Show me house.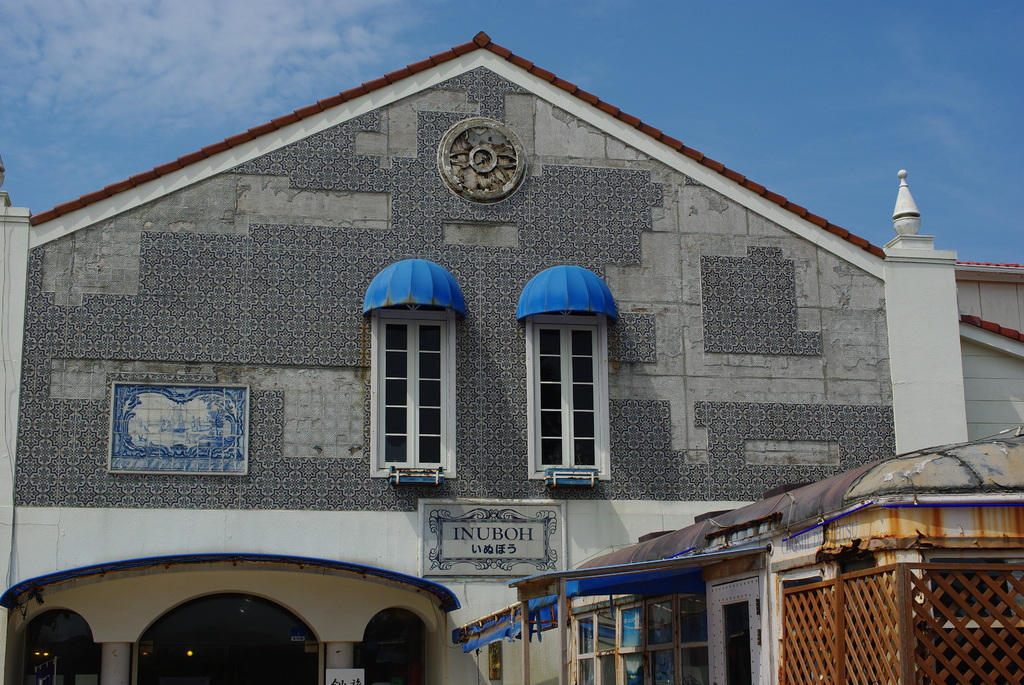
house is here: pyautogui.locateOnScreen(0, 29, 1023, 684).
